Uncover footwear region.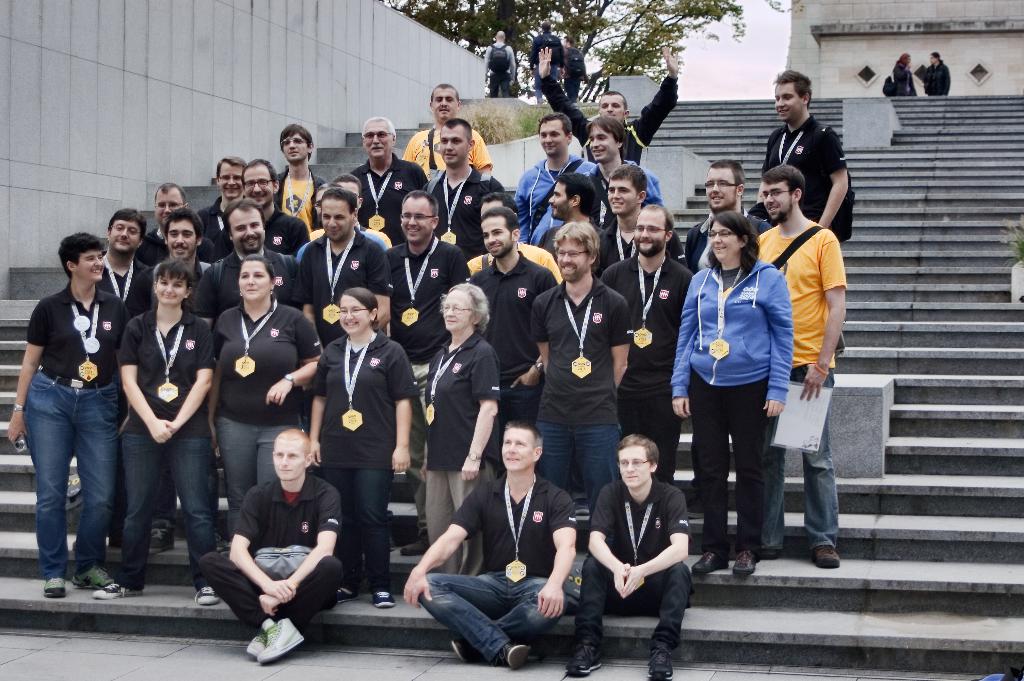
Uncovered: bbox=[561, 643, 601, 680].
